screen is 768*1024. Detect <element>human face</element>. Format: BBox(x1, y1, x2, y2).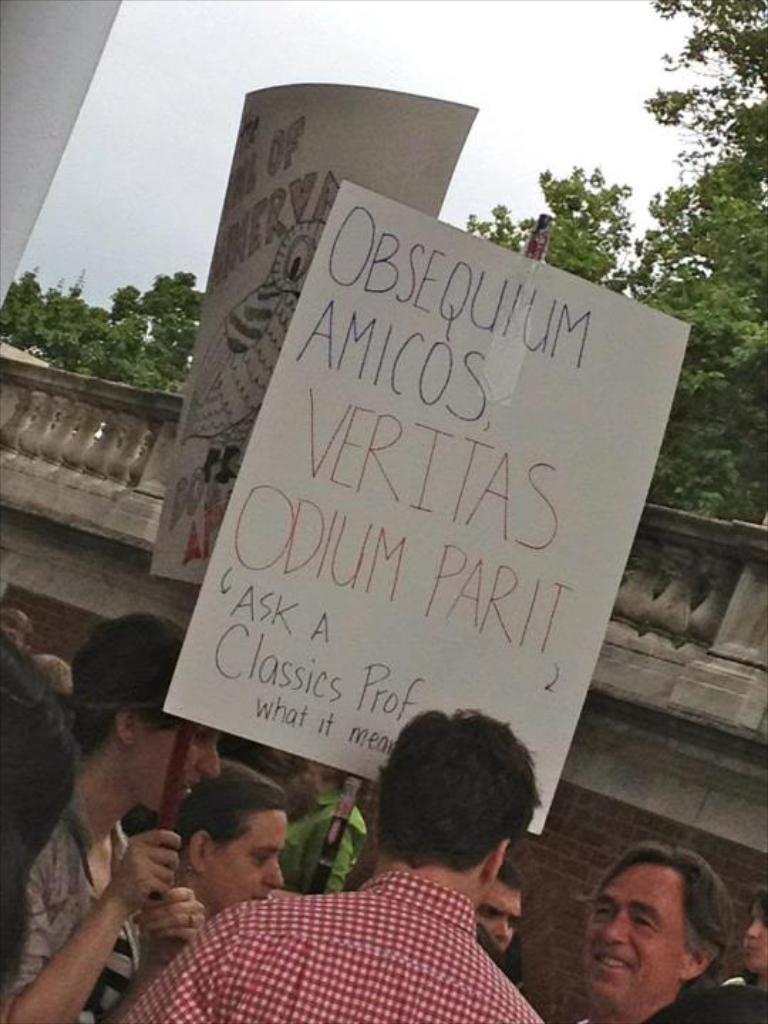
BBox(482, 882, 525, 947).
